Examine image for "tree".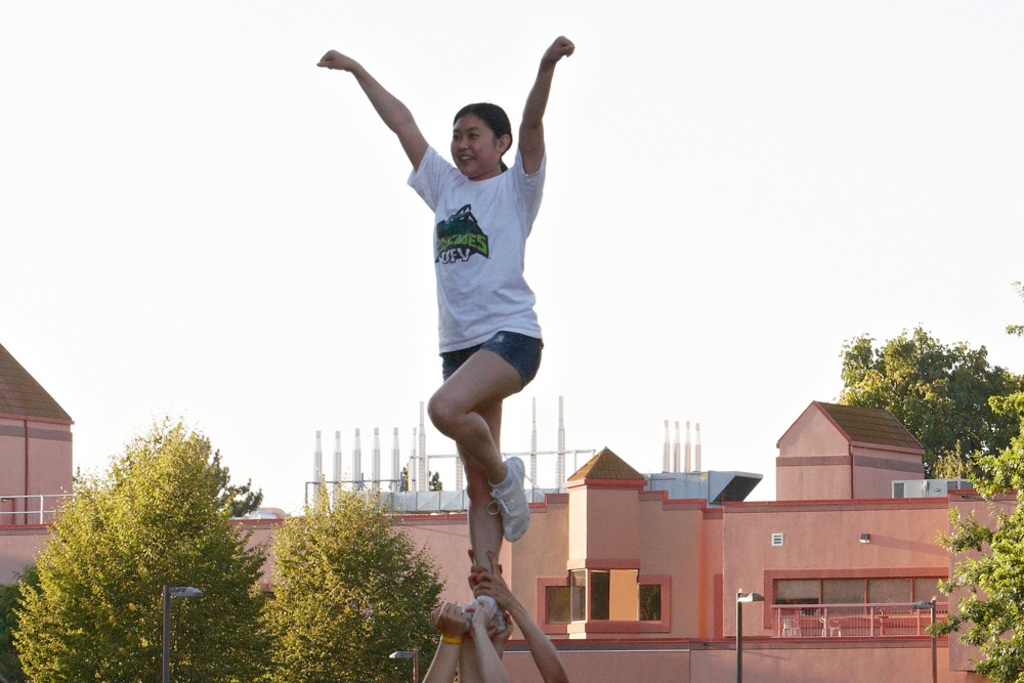
Examination result: left=828, top=324, right=1023, bottom=478.
